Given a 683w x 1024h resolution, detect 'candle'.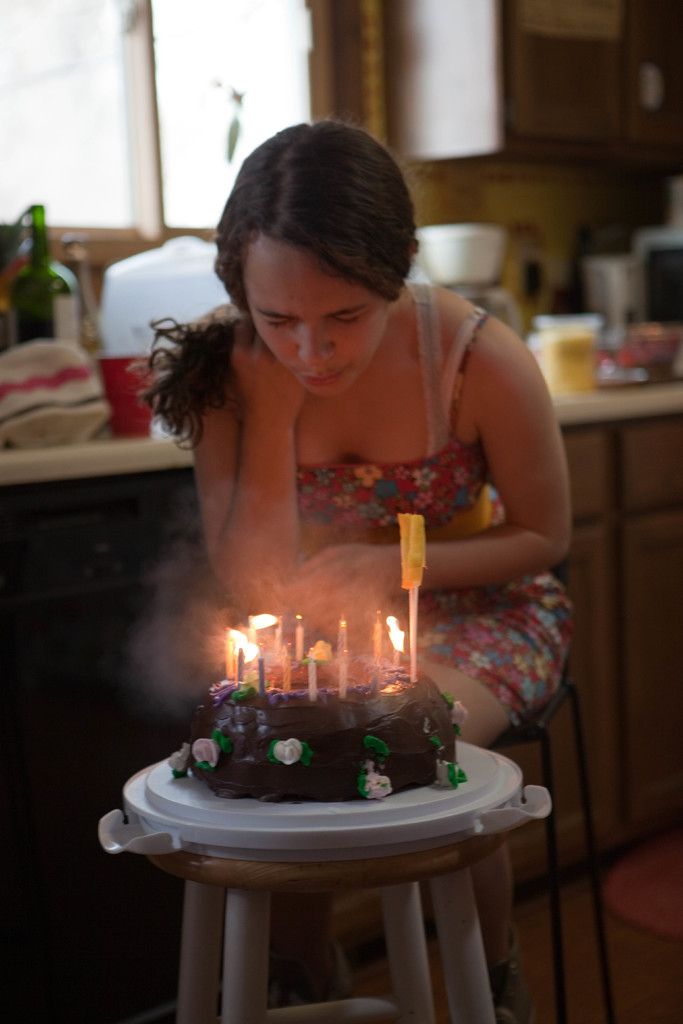
340/624/347/699.
